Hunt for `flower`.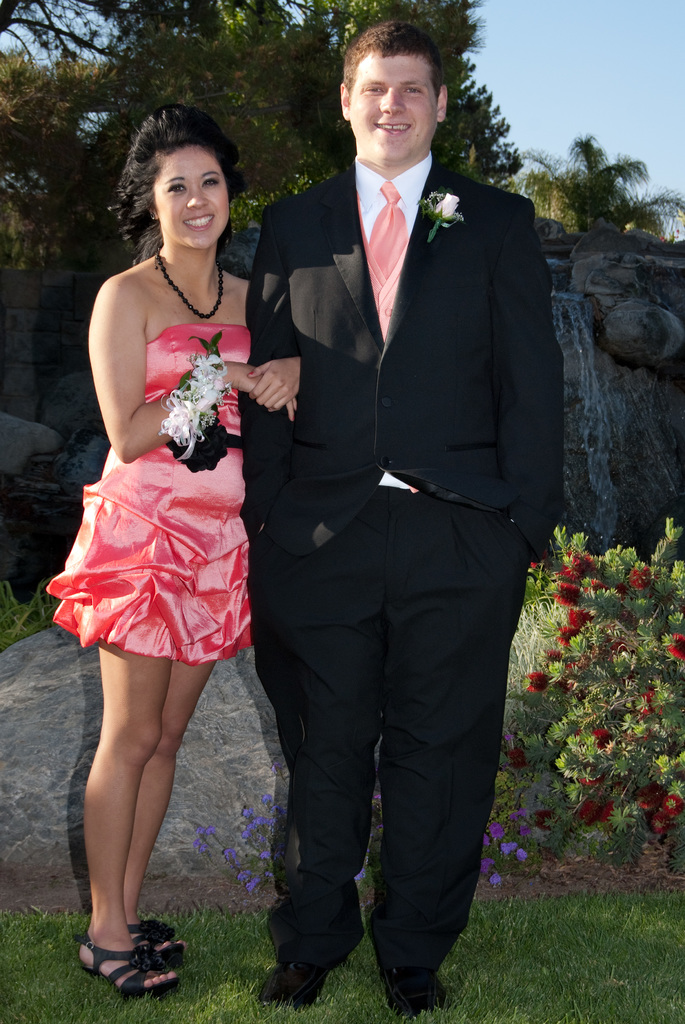
Hunted down at bbox=(517, 823, 535, 835).
